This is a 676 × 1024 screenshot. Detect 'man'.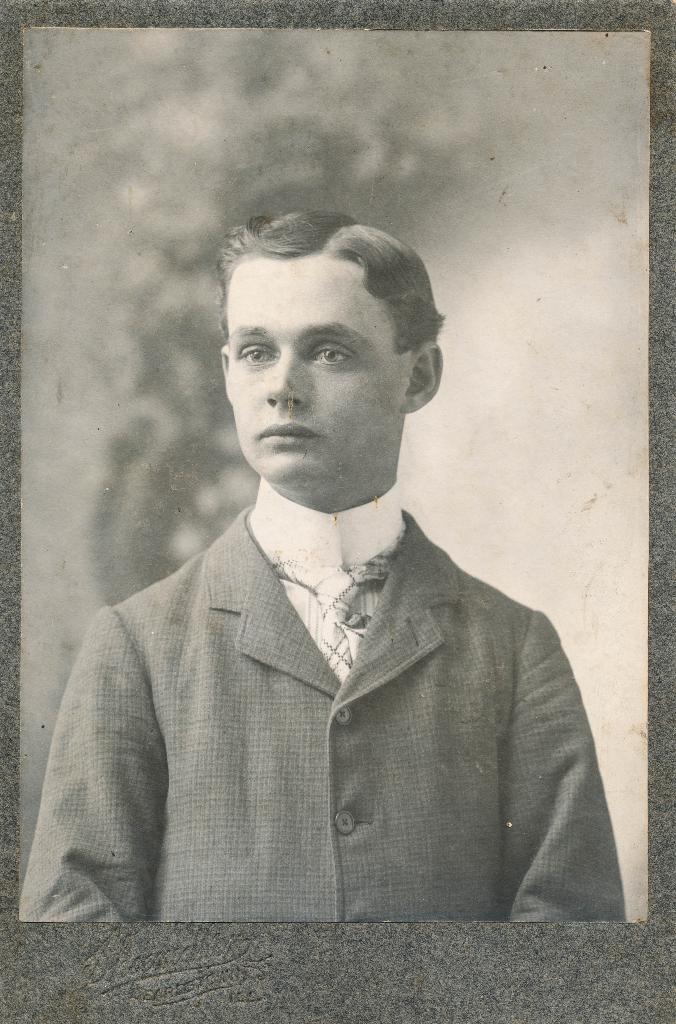
l=17, t=209, r=632, b=925.
